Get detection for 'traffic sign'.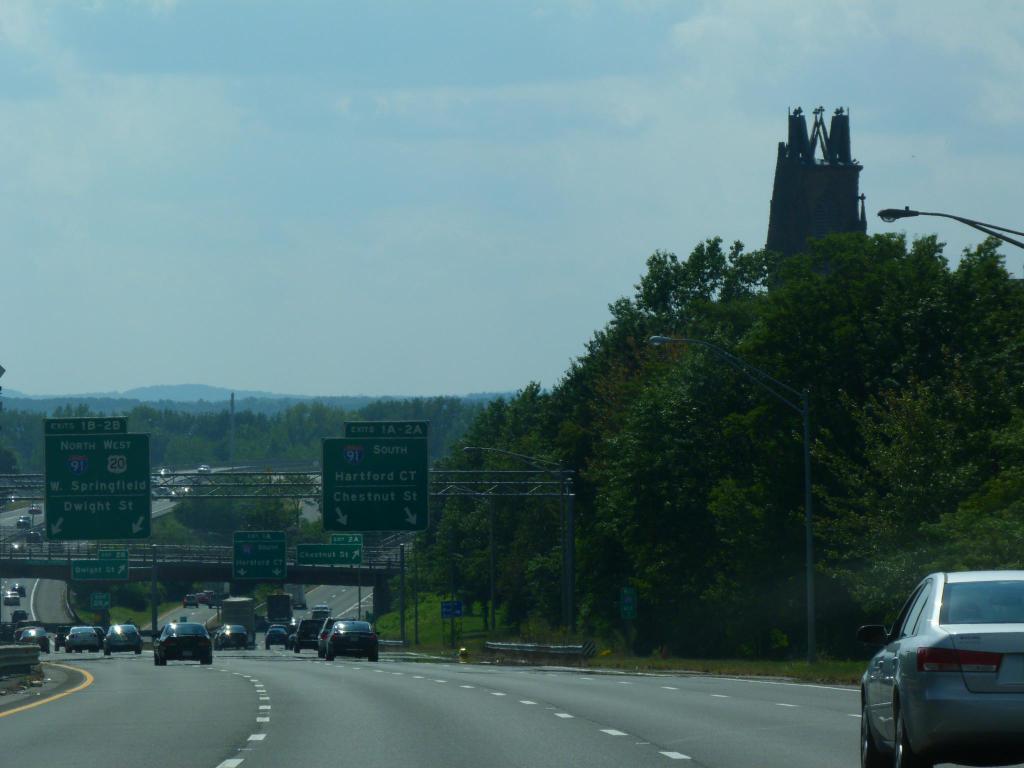
Detection: bbox(440, 601, 468, 616).
